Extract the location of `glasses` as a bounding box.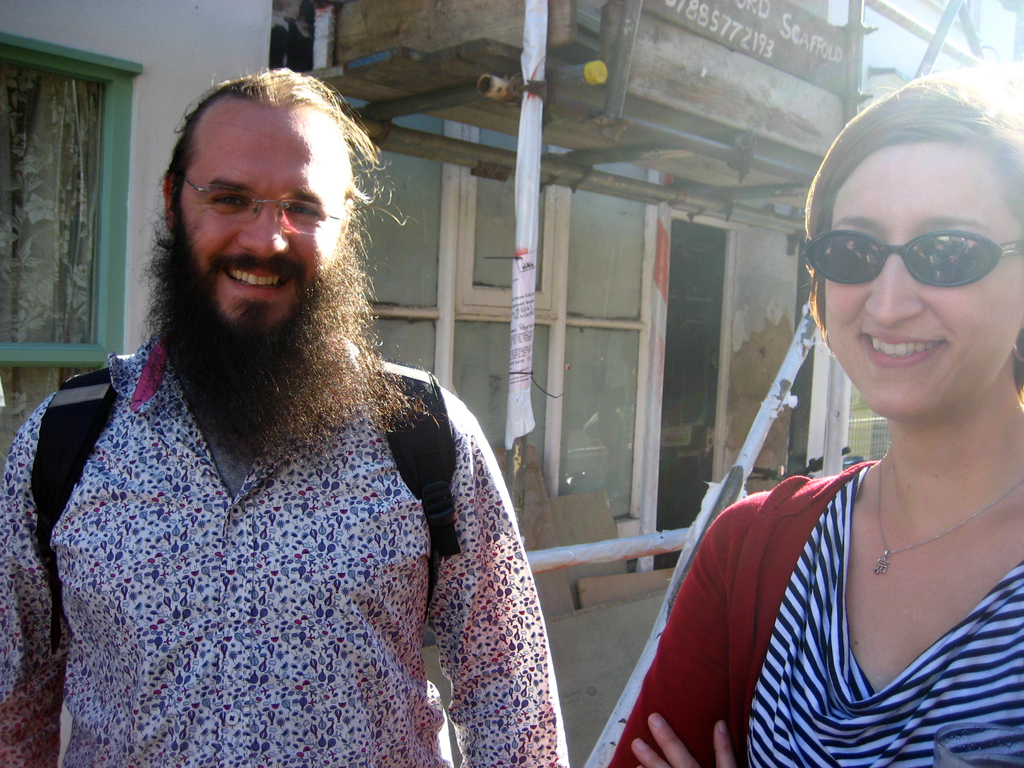
bbox(168, 177, 337, 230).
